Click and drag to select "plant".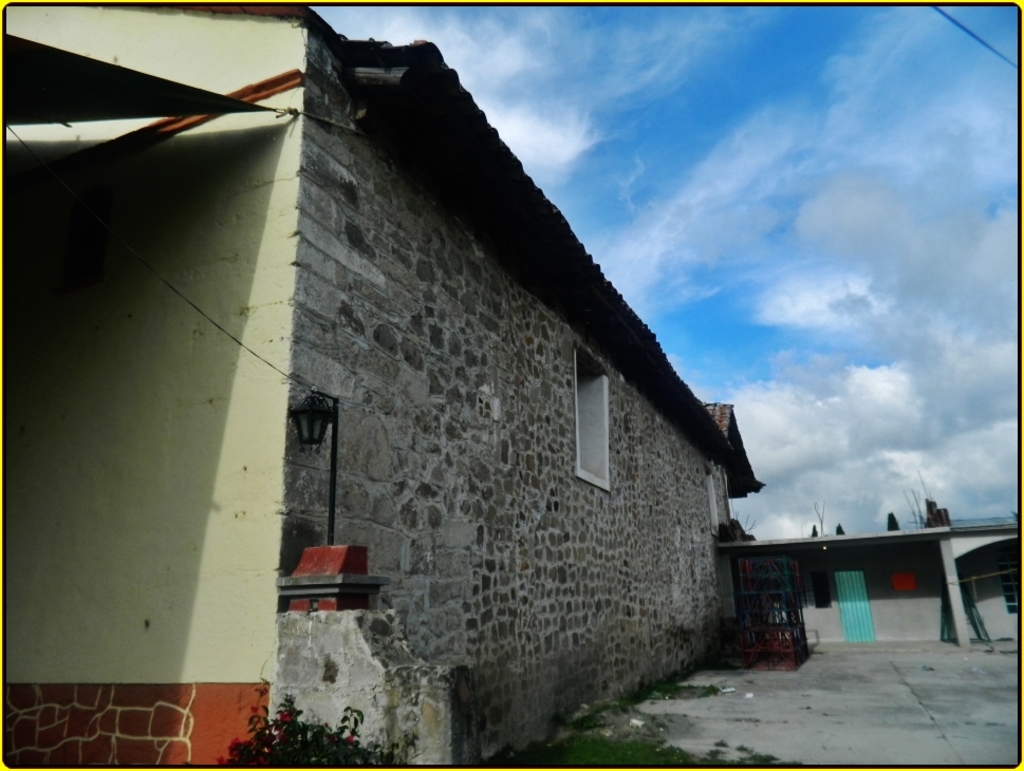
Selection: (left=641, top=675, right=721, bottom=703).
